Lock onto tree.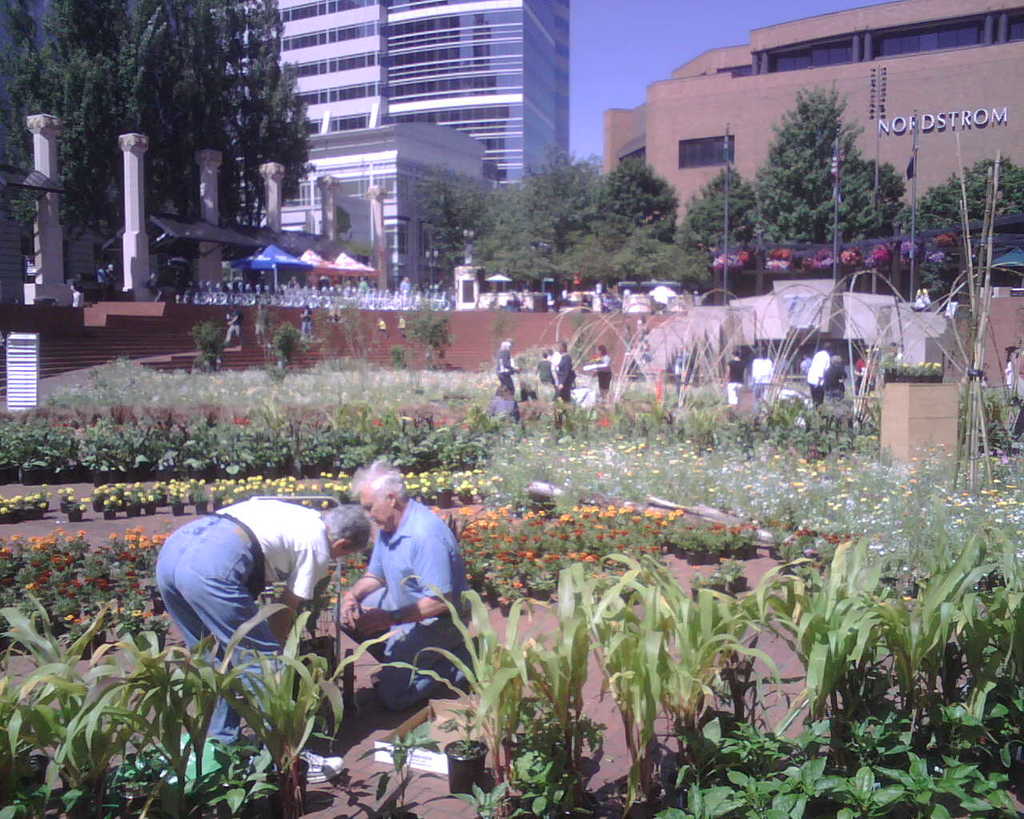
Locked: <bbox>667, 165, 757, 254</bbox>.
